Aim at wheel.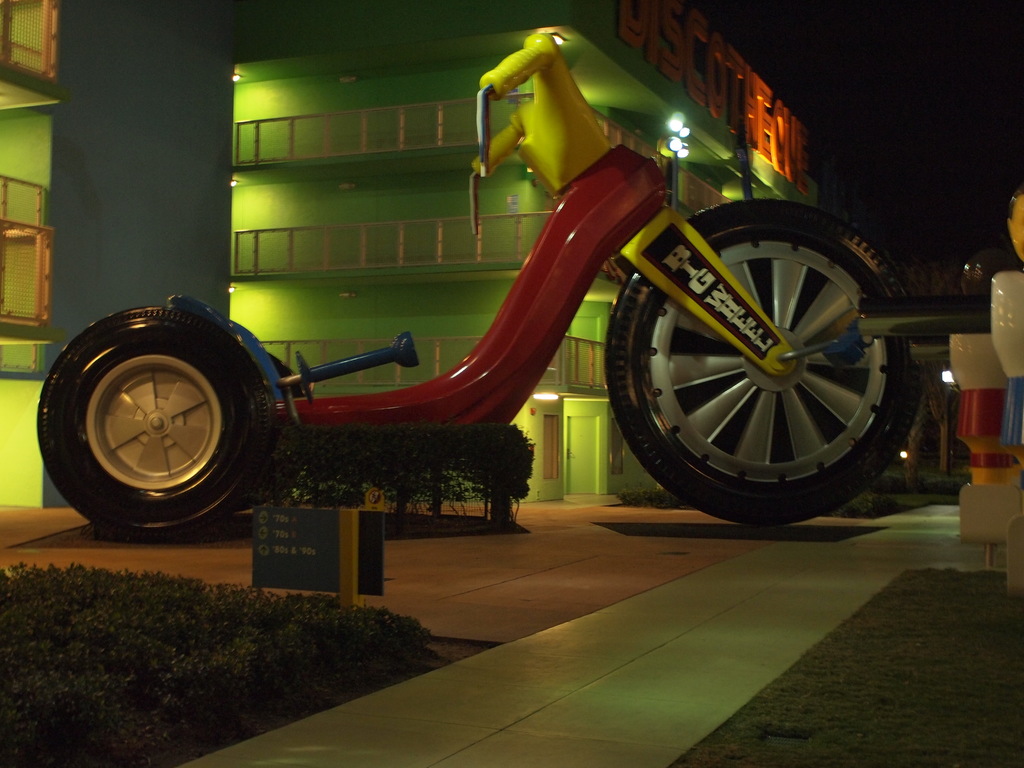
Aimed at (left=607, top=192, right=913, bottom=506).
